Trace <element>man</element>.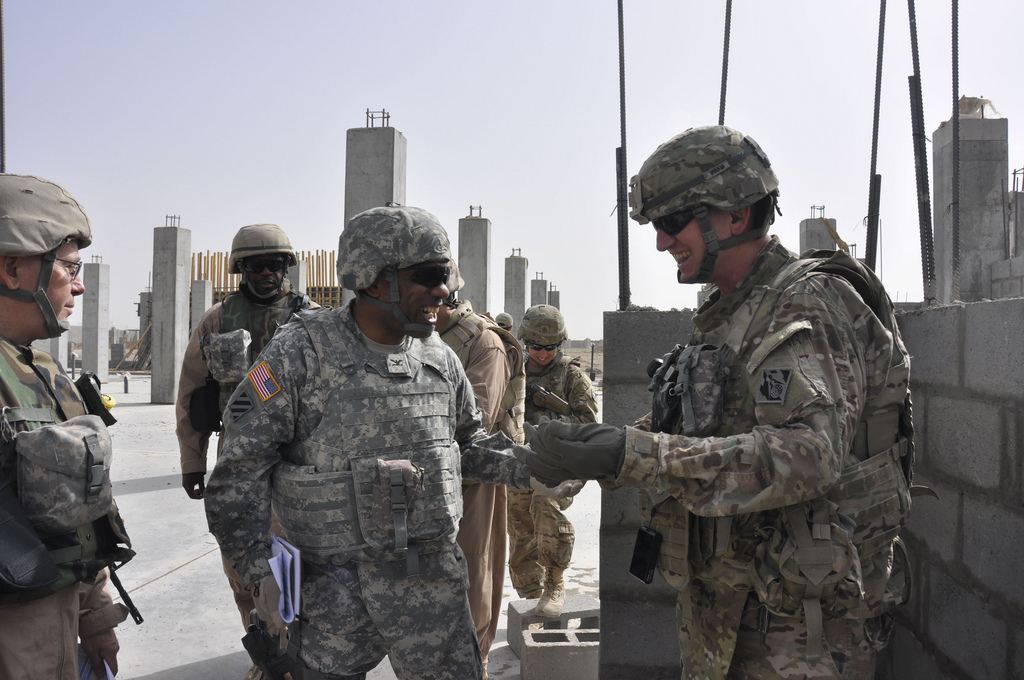
Traced to 499,124,916,679.
